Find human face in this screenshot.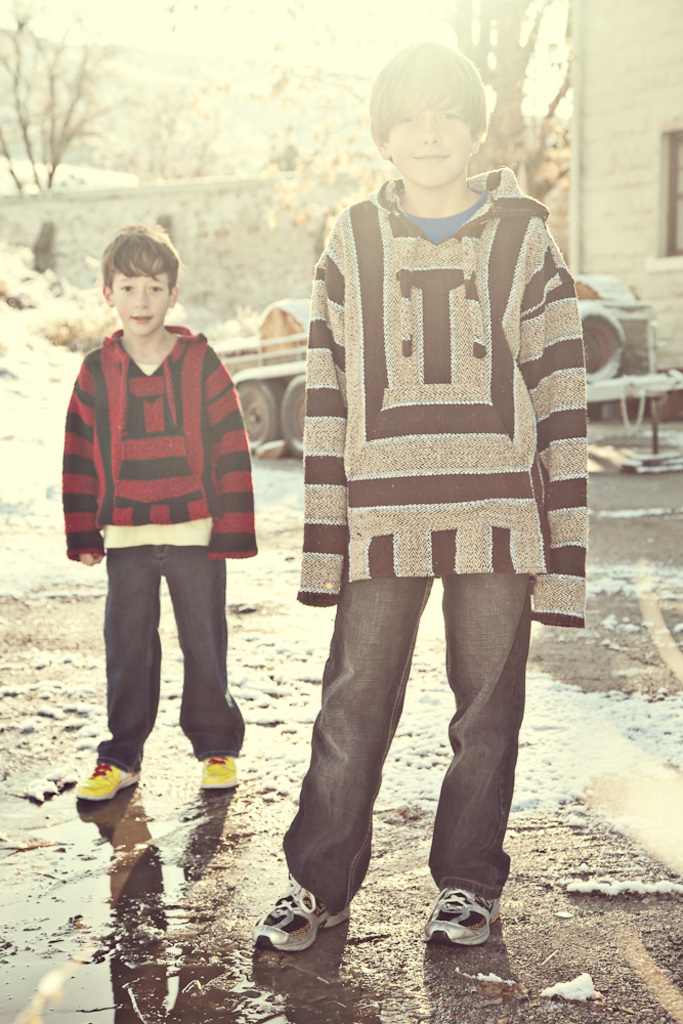
The bounding box for human face is <box>392,93,468,186</box>.
